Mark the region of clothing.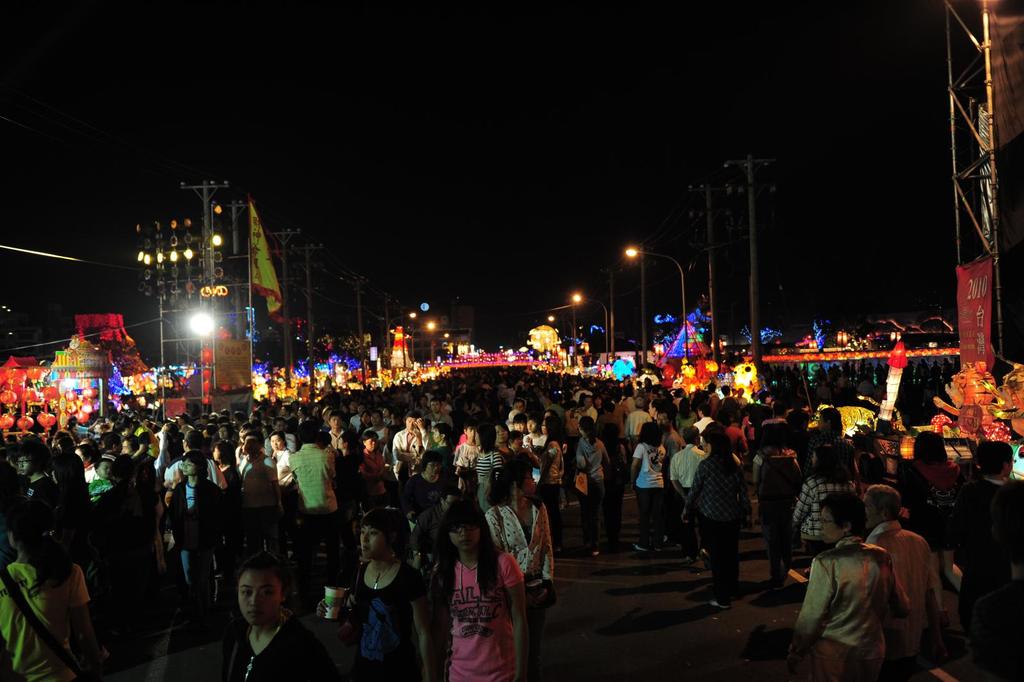
Region: bbox=(578, 435, 620, 553).
